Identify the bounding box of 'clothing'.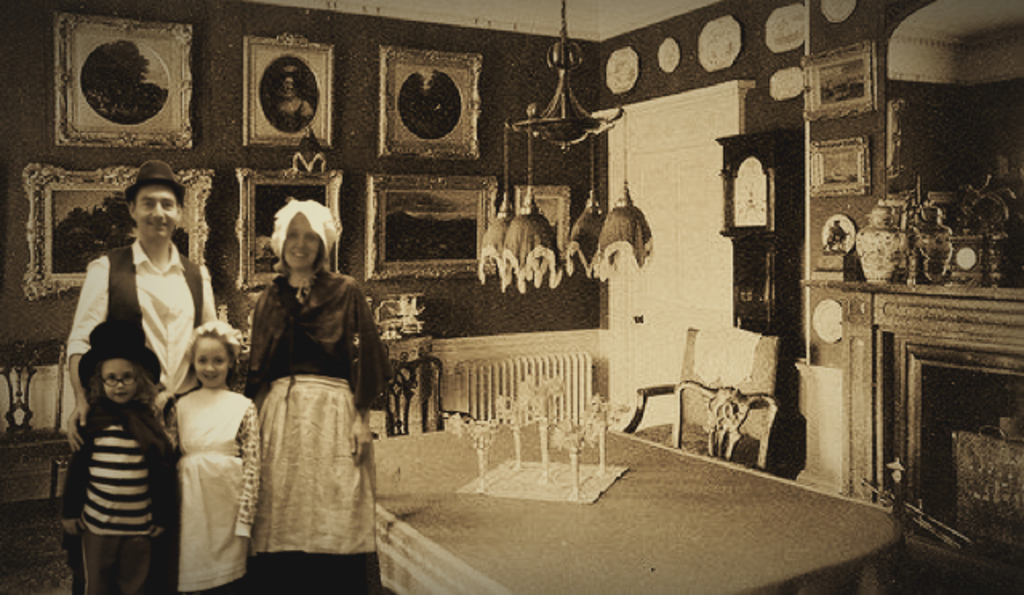
detection(67, 250, 213, 393).
